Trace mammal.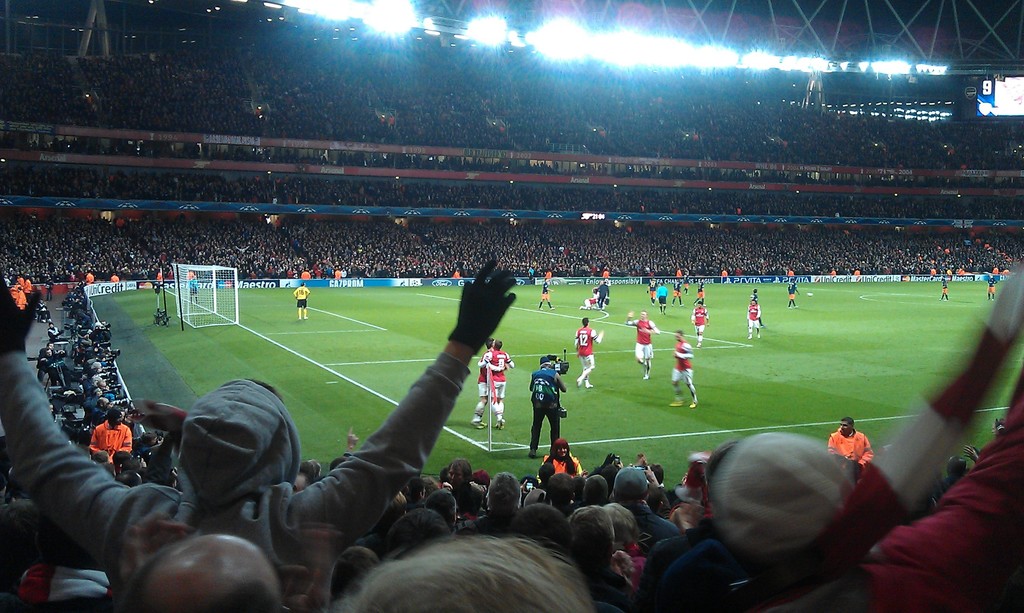
Traced to <bbox>647, 277, 657, 302</bbox>.
